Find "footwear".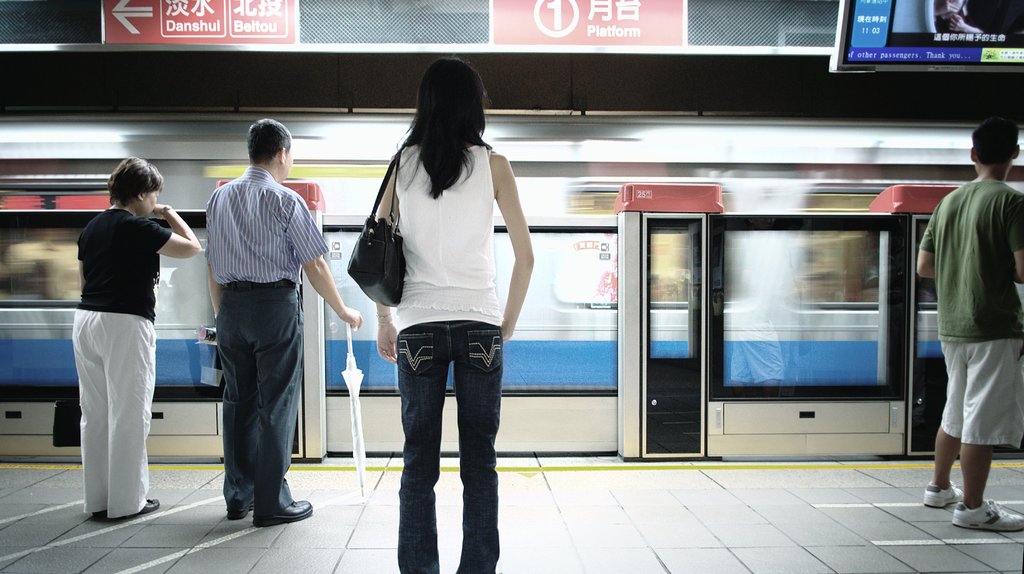
<box>922,479,966,507</box>.
